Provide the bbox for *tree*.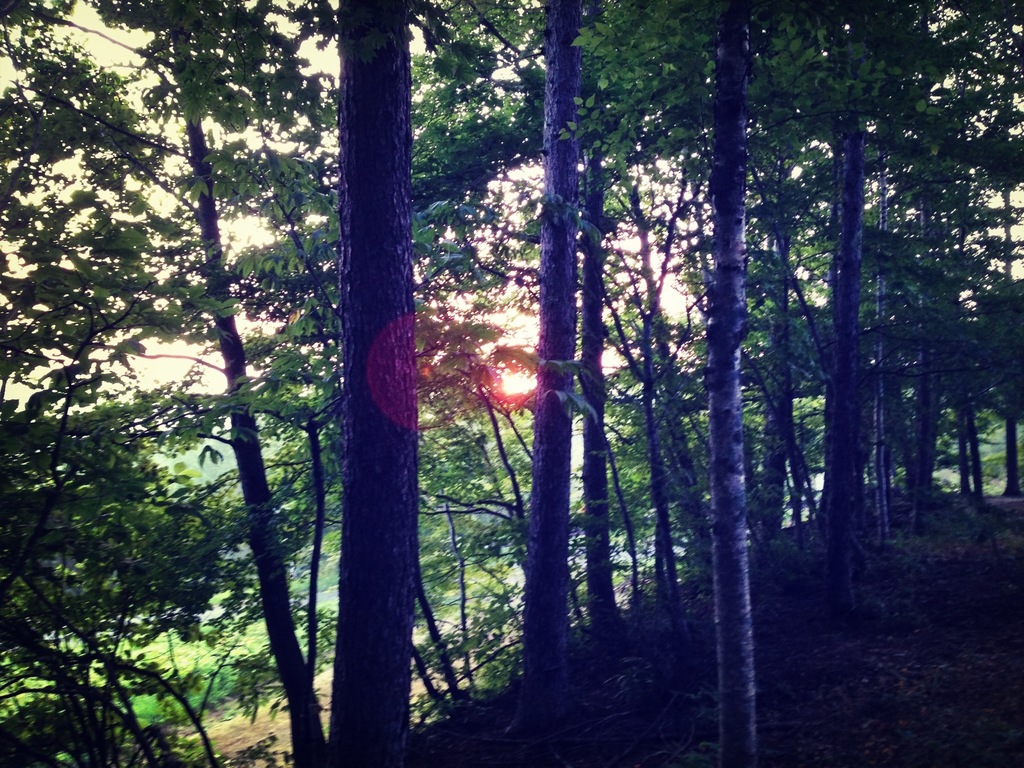
crop(220, 0, 412, 767).
